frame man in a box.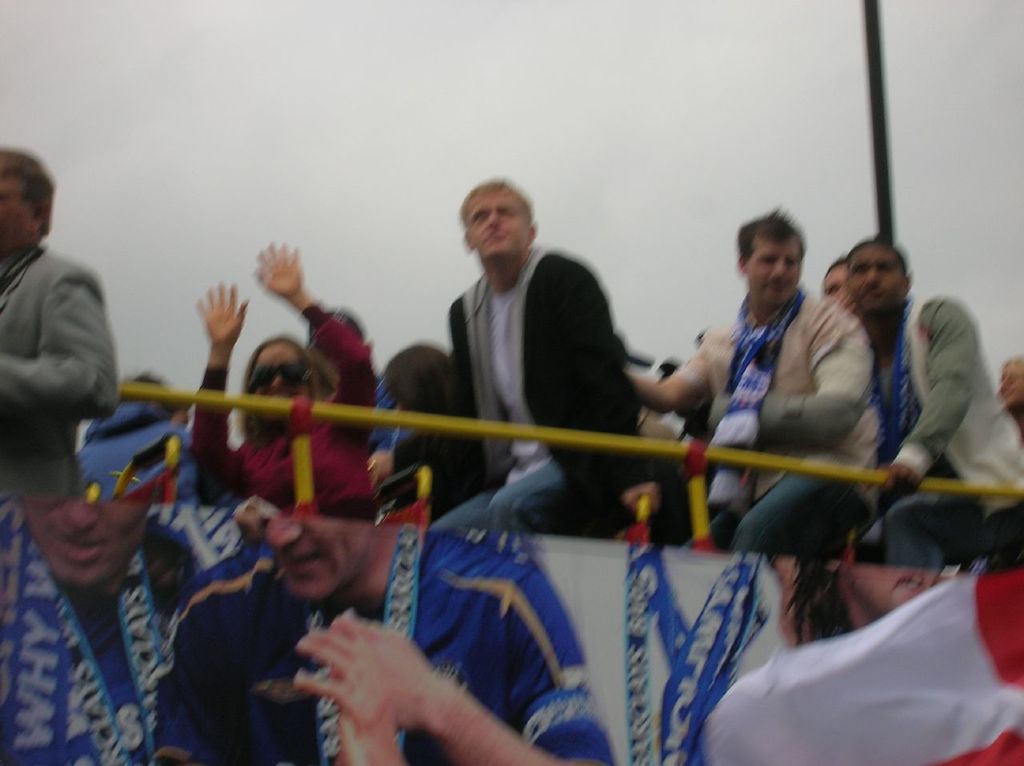
Rect(0, 142, 126, 503).
